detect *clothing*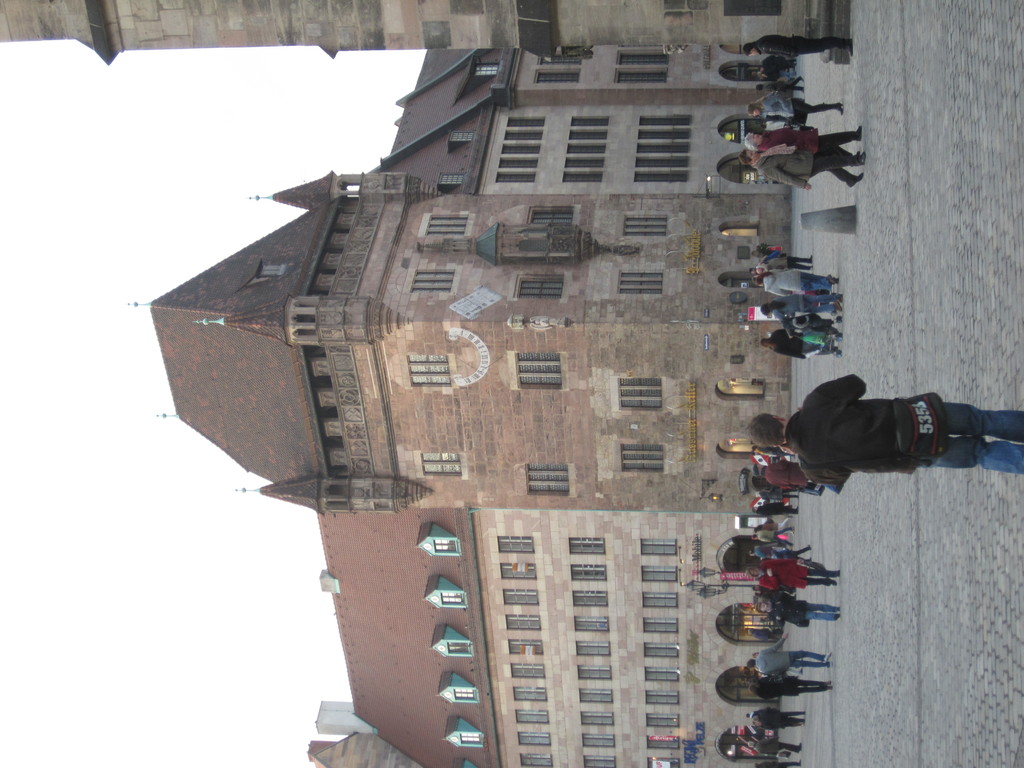
bbox(758, 552, 799, 595)
